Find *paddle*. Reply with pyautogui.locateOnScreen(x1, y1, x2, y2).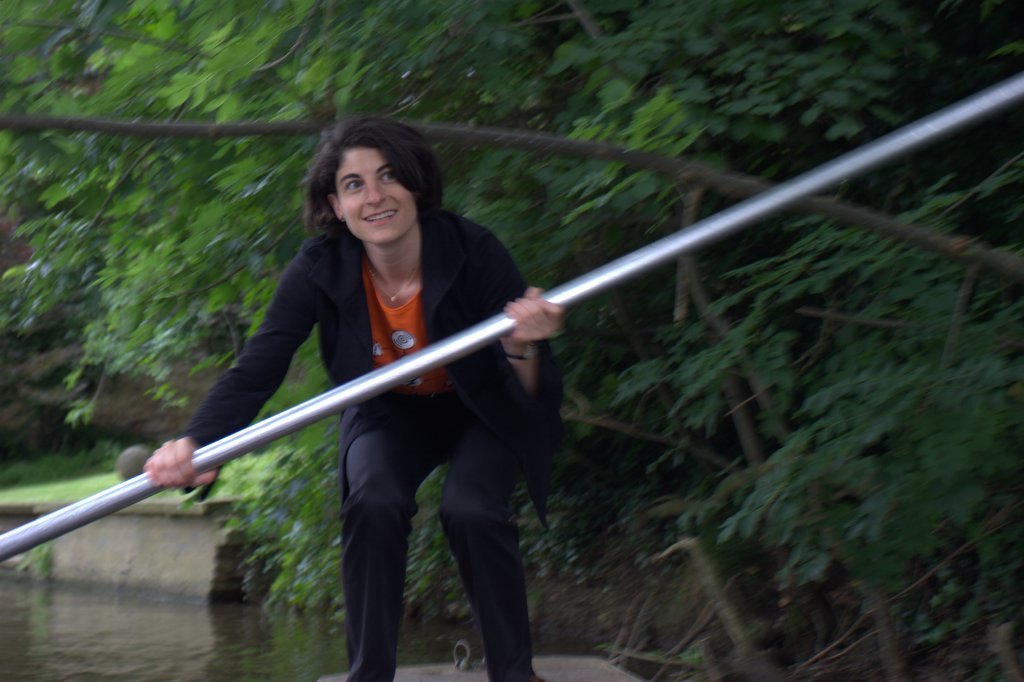
pyautogui.locateOnScreen(0, 76, 1023, 559).
